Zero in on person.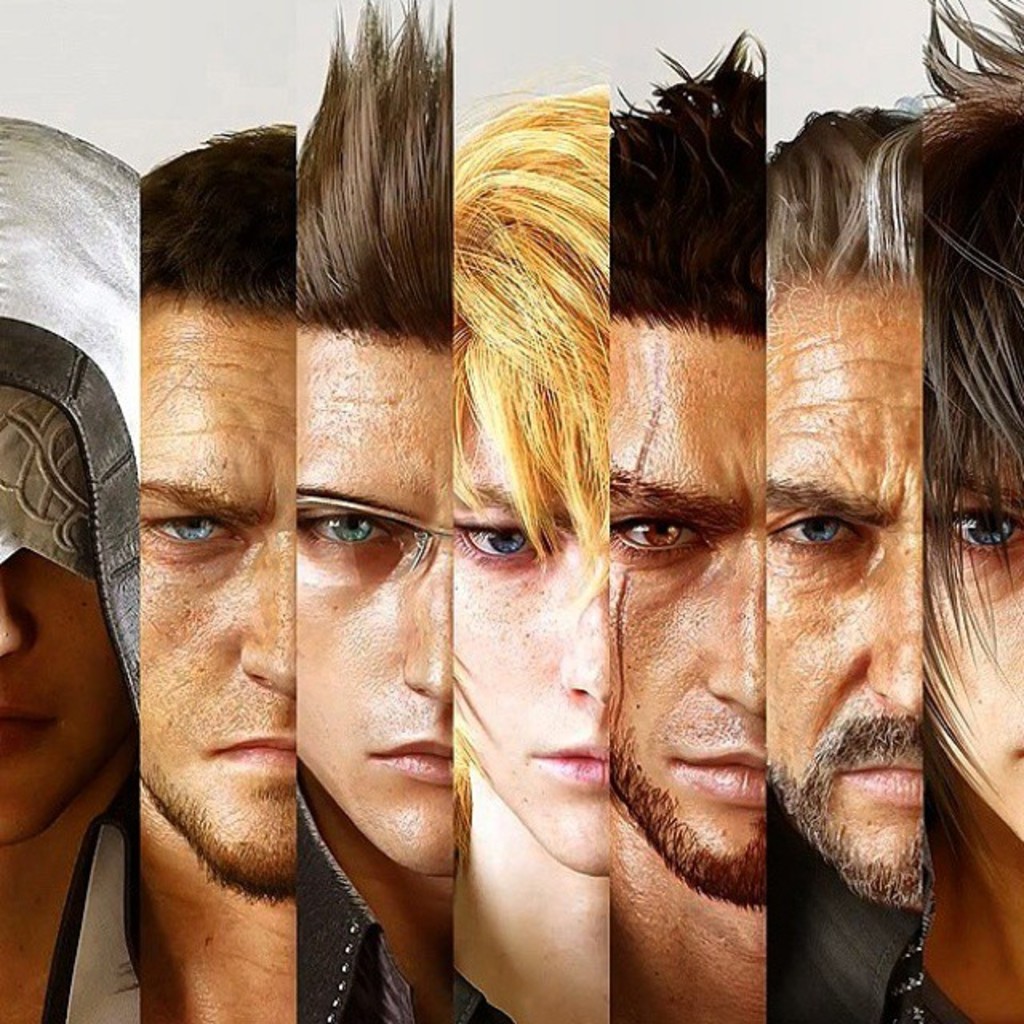
Zeroed in: {"left": 453, "top": 91, "right": 611, "bottom": 1022}.
